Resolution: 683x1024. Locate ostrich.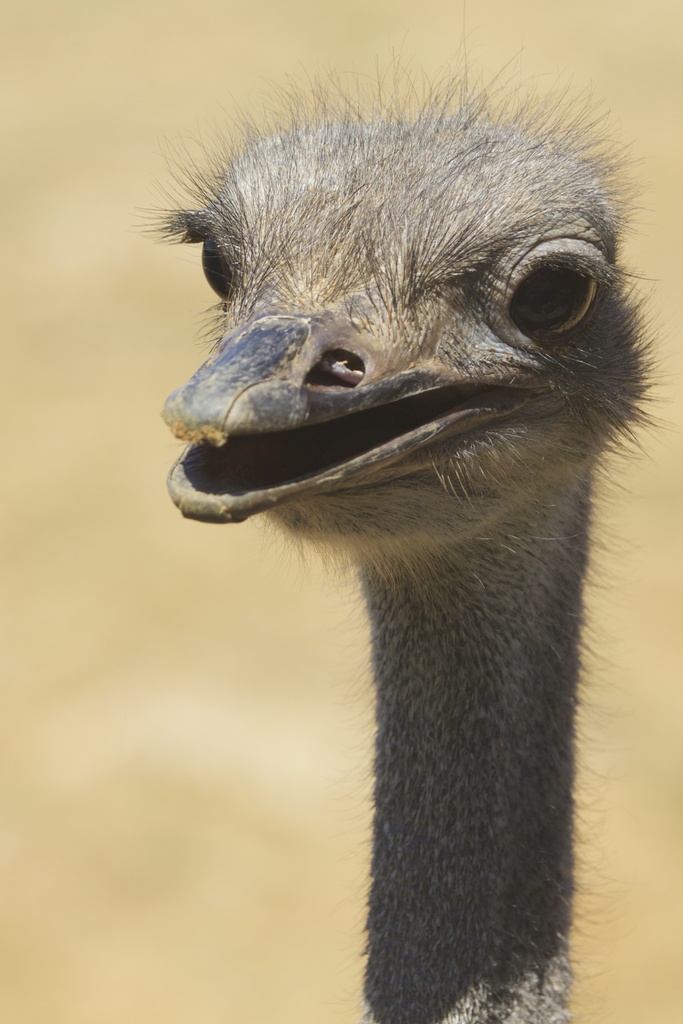
pyautogui.locateOnScreen(135, 95, 657, 1023).
